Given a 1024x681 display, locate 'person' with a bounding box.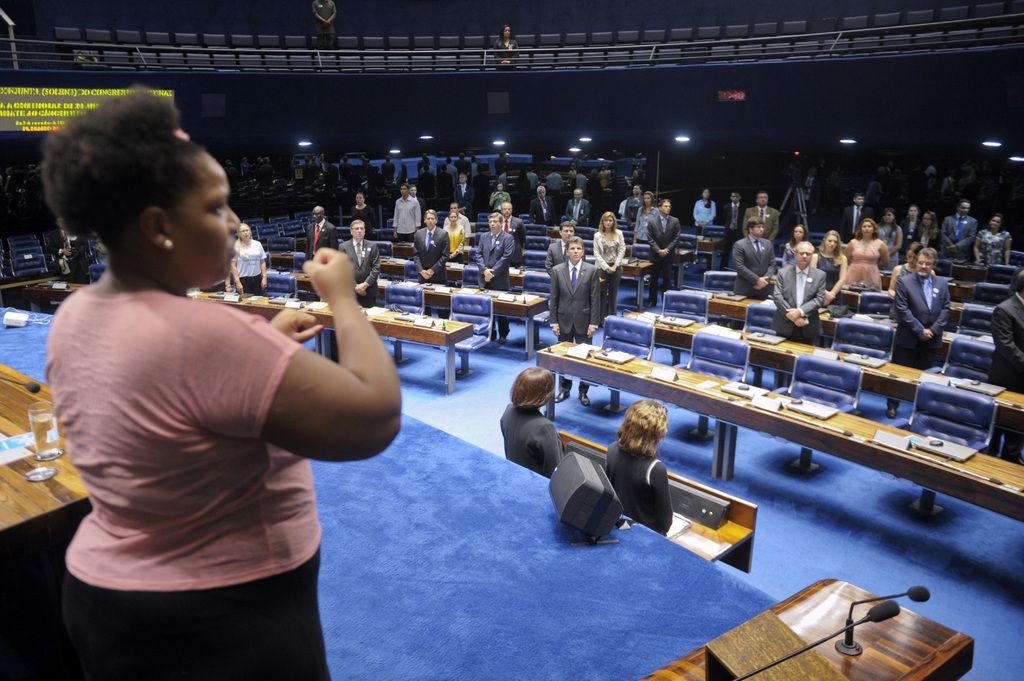
Located: <bbox>305, 205, 334, 260</bbox>.
